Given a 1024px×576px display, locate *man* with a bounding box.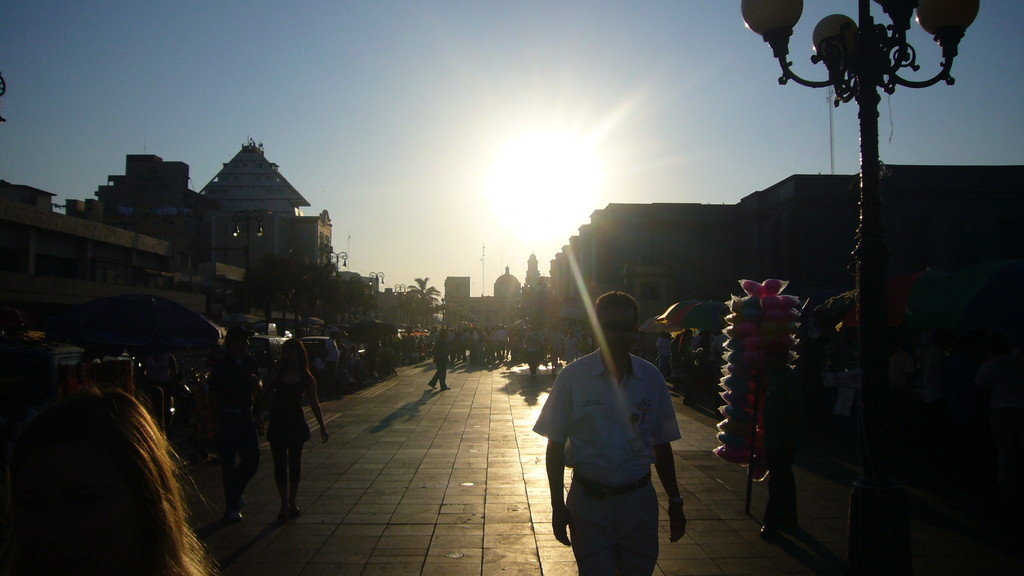
Located: crop(318, 324, 337, 392).
